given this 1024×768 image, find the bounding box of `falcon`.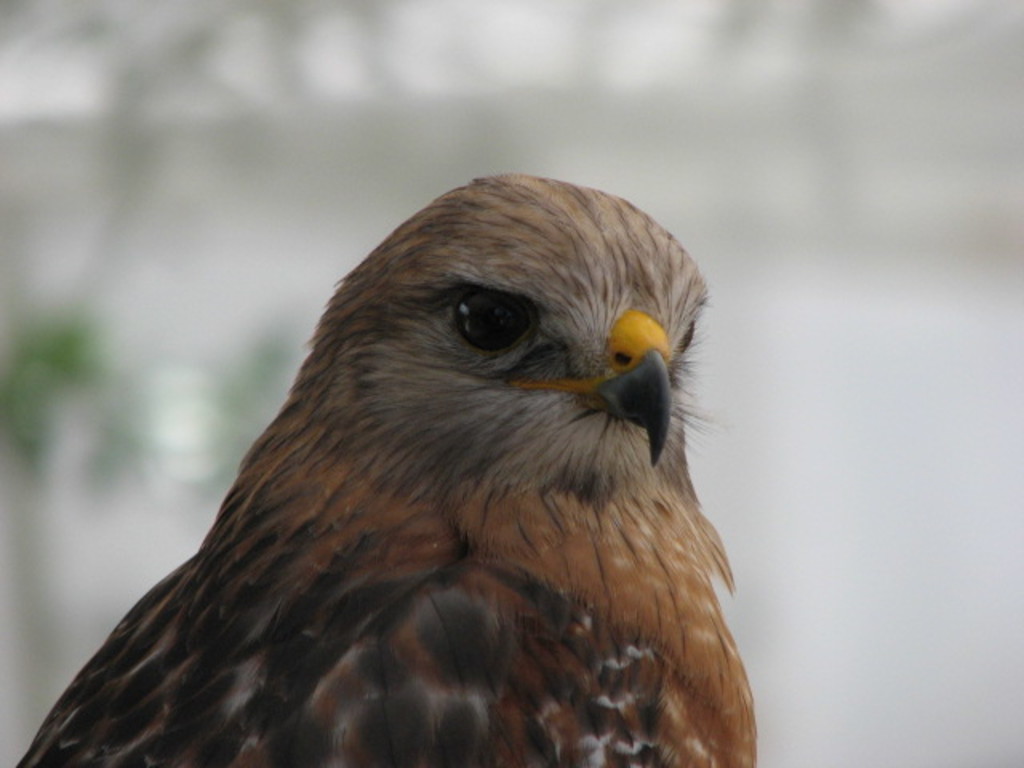
0/181/757/767.
